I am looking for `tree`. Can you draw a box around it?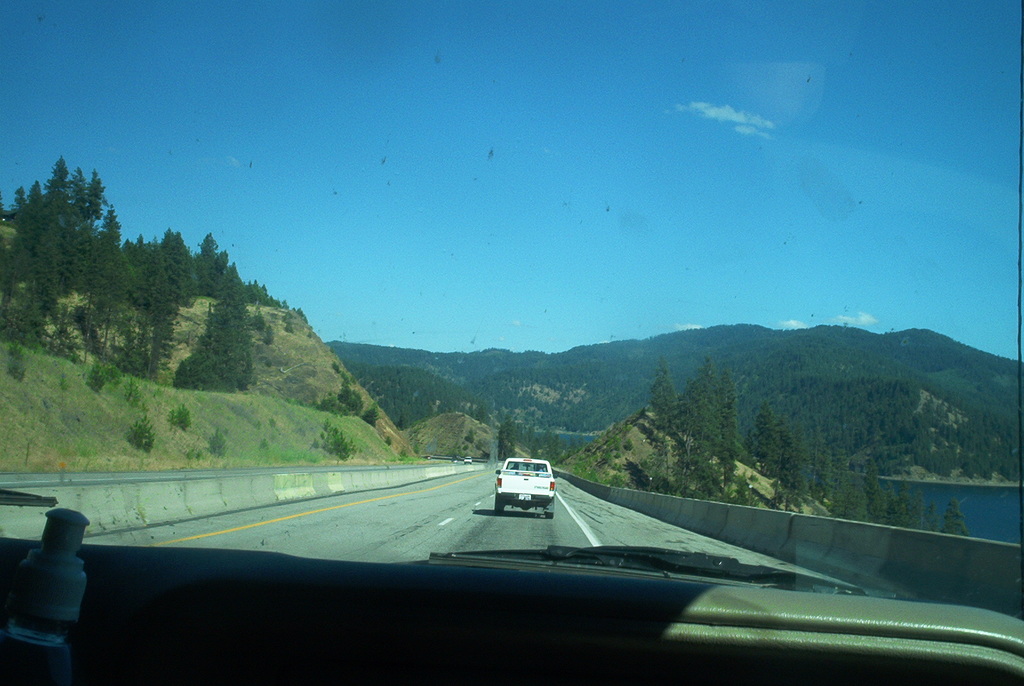
Sure, the bounding box is crop(86, 213, 128, 300).
